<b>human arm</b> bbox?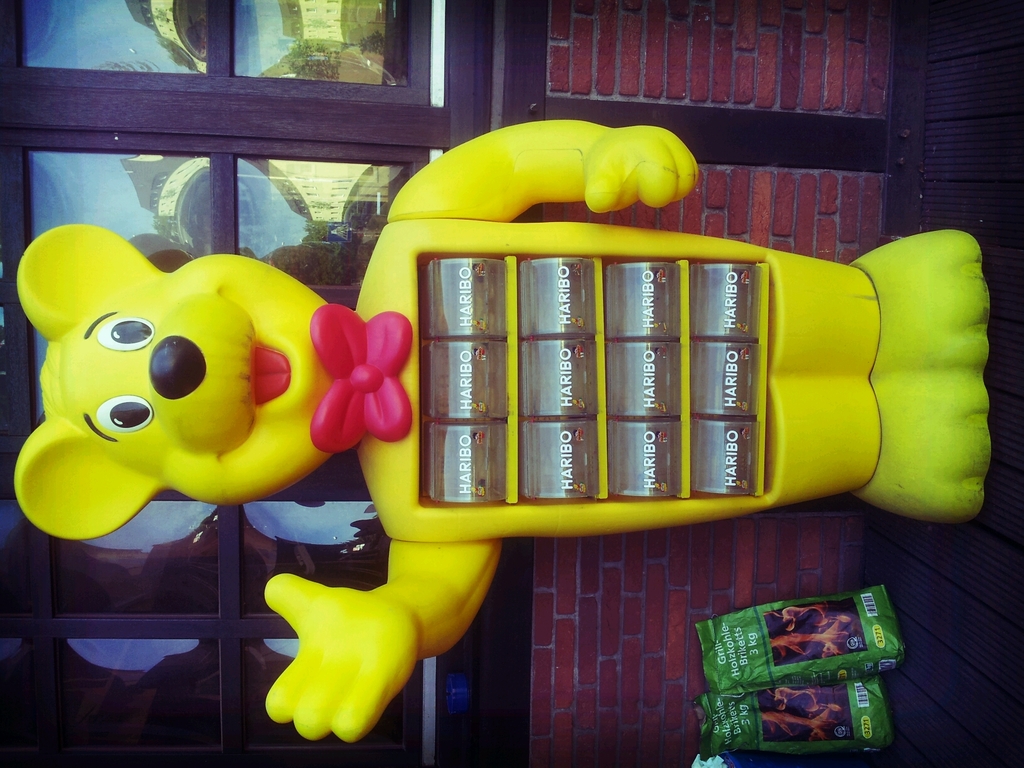
detection(264, 539, 502, 746)
